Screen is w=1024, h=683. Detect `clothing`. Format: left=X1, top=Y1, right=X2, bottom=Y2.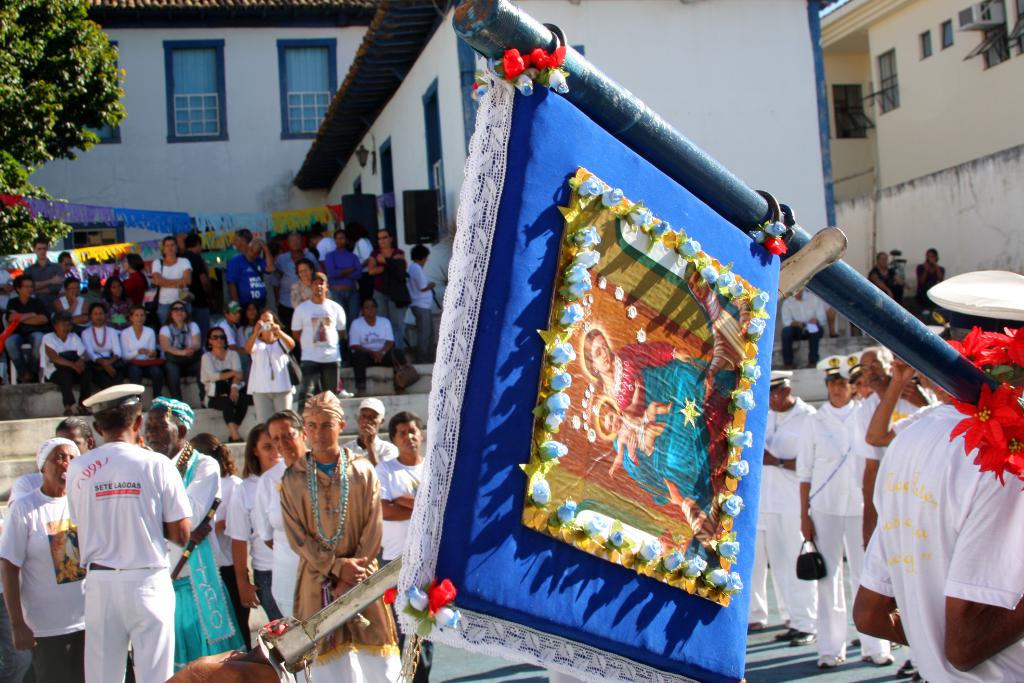
left=768, top=399, right=808, bottom=620.
